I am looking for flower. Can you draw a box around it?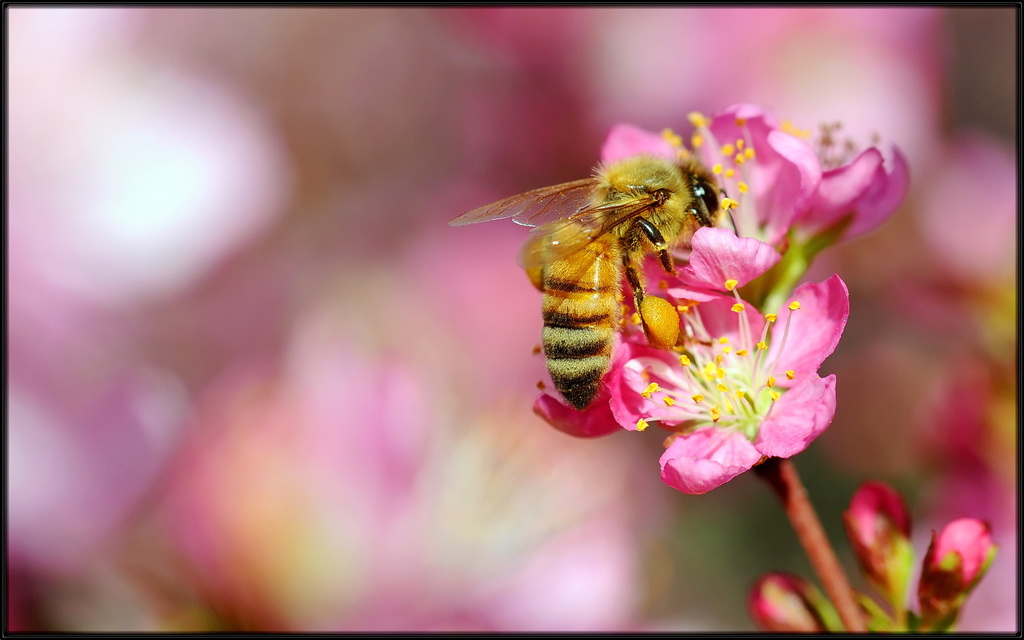
Sure, the bounding box is select_region(737, 100, 918, 257).
